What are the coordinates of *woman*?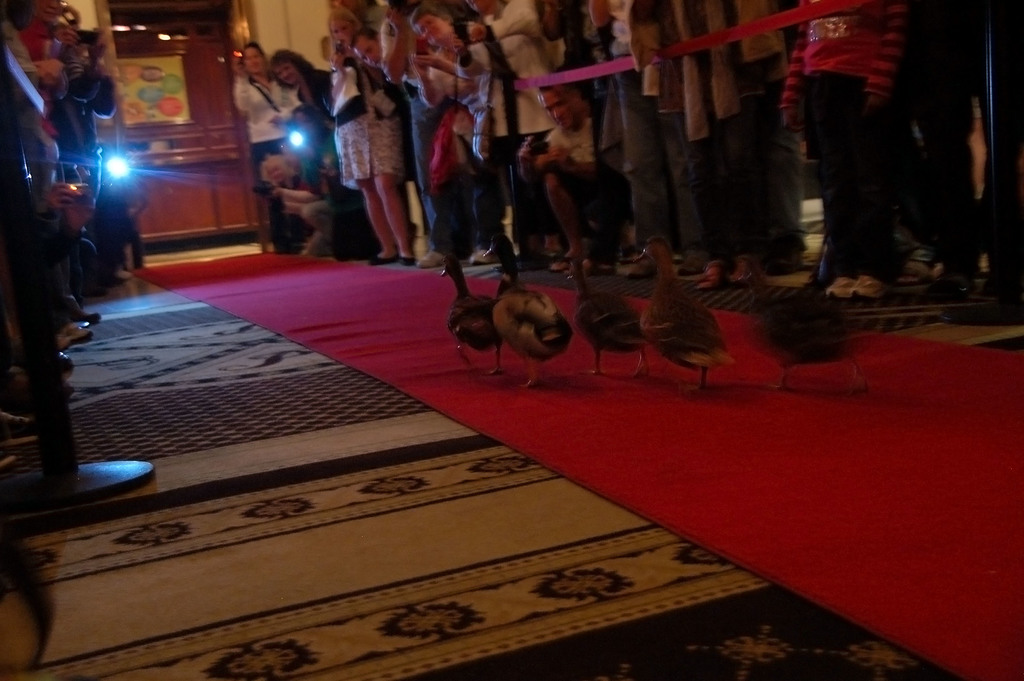
<box>786,15,938,322</box>.
